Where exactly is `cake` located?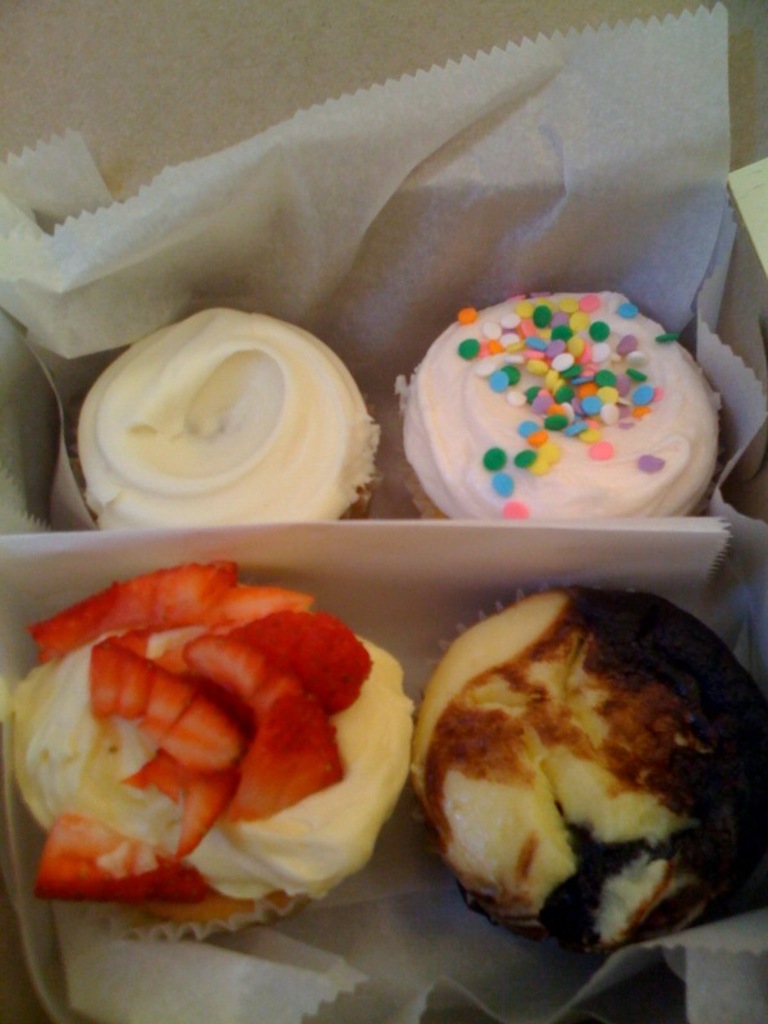
Its bounding box is box(419, 600, 767, 948).
